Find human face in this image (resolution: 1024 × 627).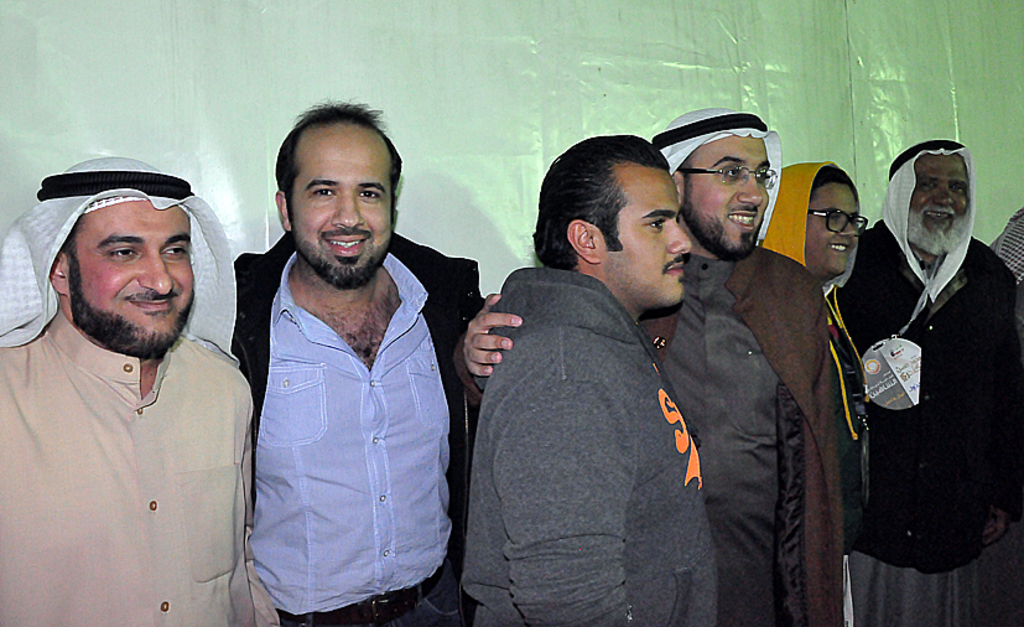
68/201/194/357.
